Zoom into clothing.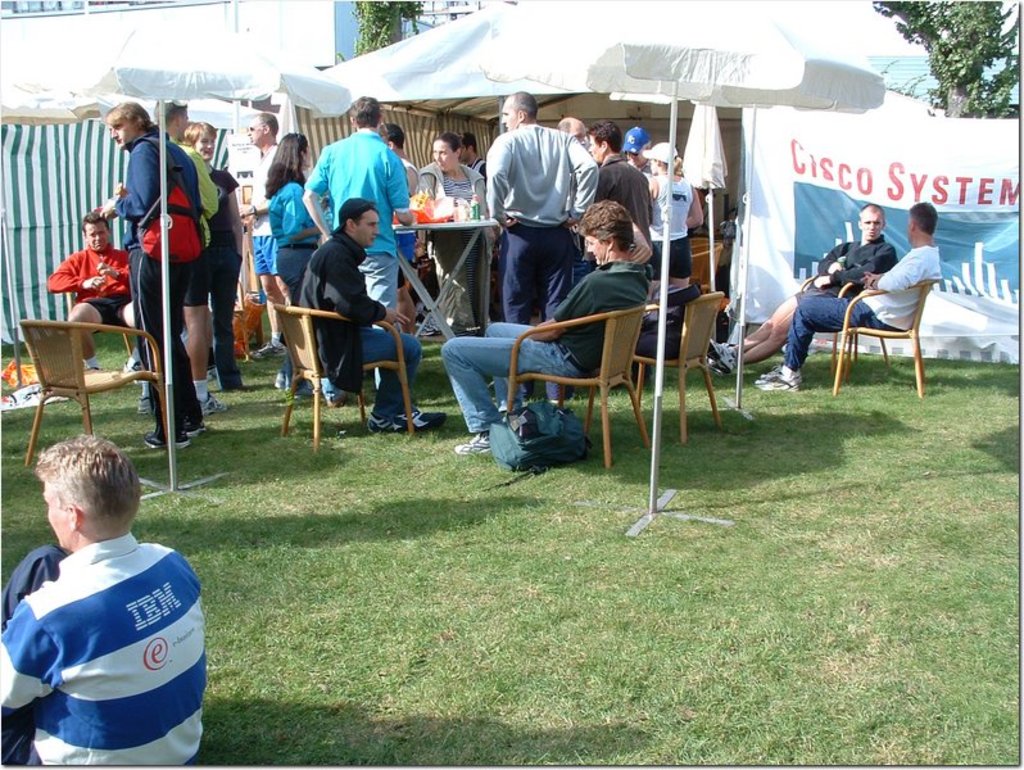
Zoom target: left=648, top=176, right=689, bottom=281.
